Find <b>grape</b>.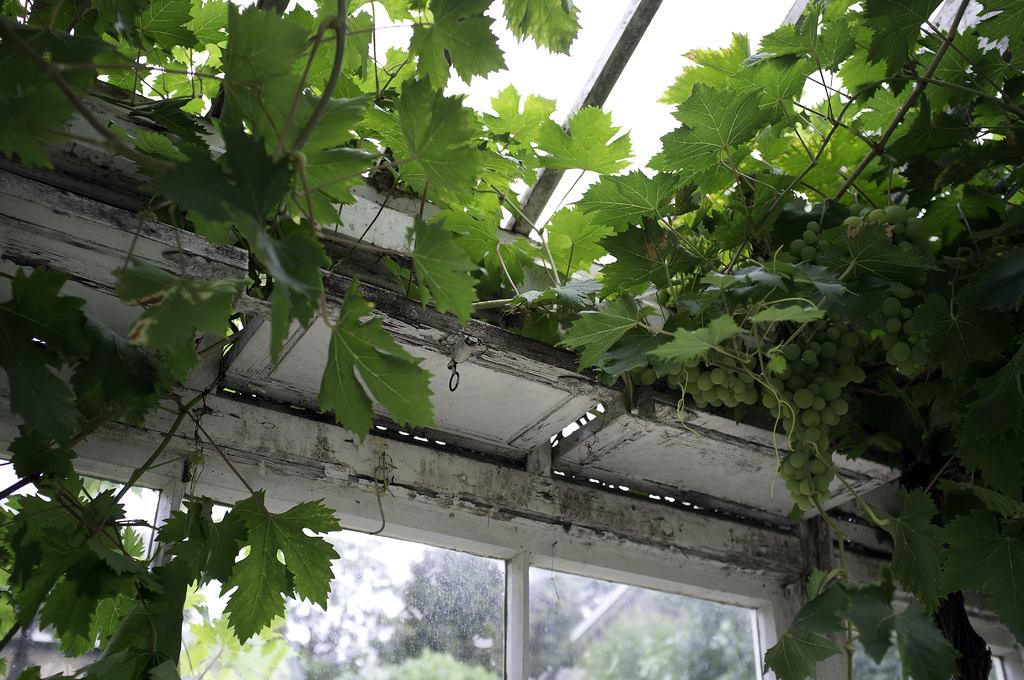
x1=806 y1=223 x2=819 y2=231.
